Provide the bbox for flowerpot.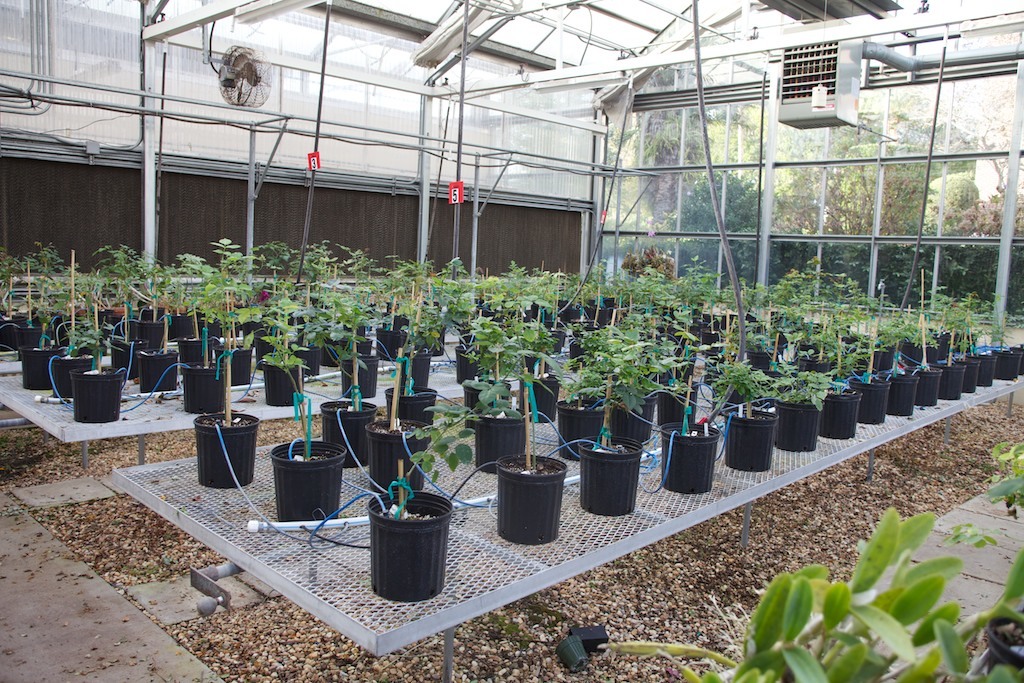
(67,361,123,425).
